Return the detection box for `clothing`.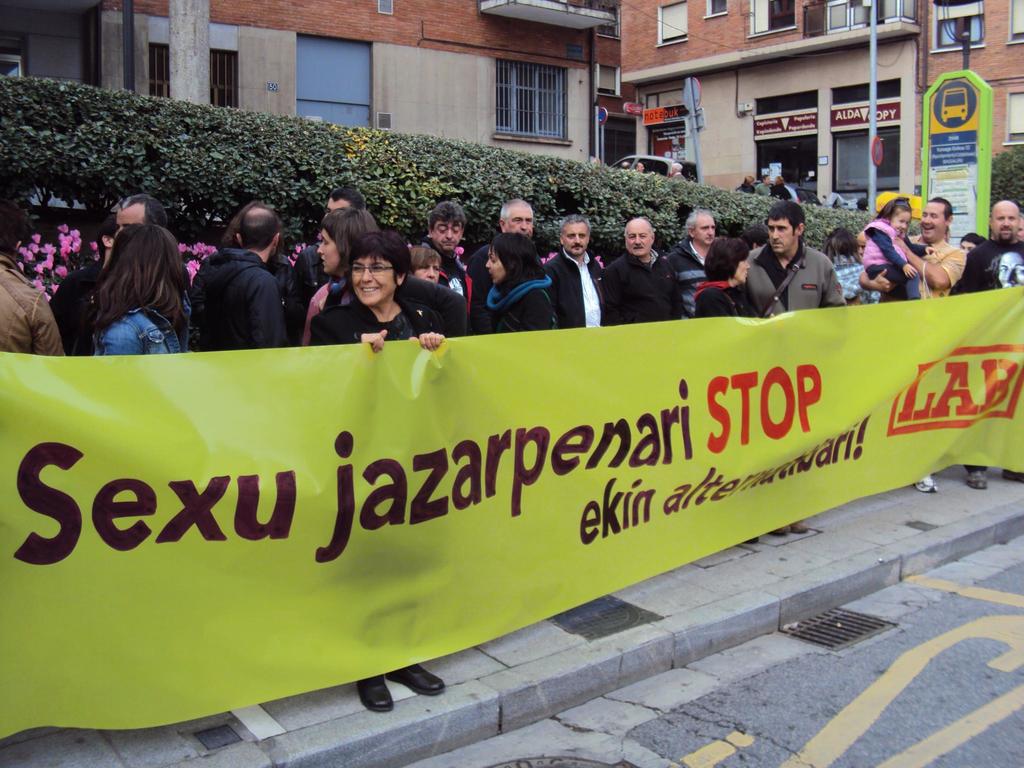
<box>730,218,840,307</box>.
